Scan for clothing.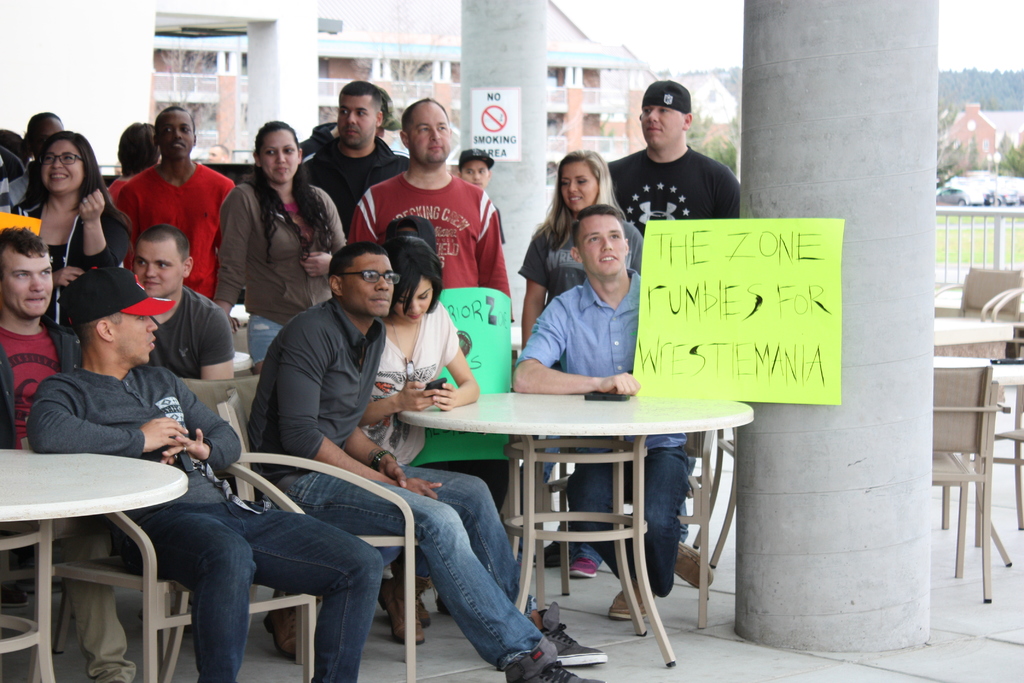
Scan result: <bbox>523, 217, 657, 301</bbox>.
